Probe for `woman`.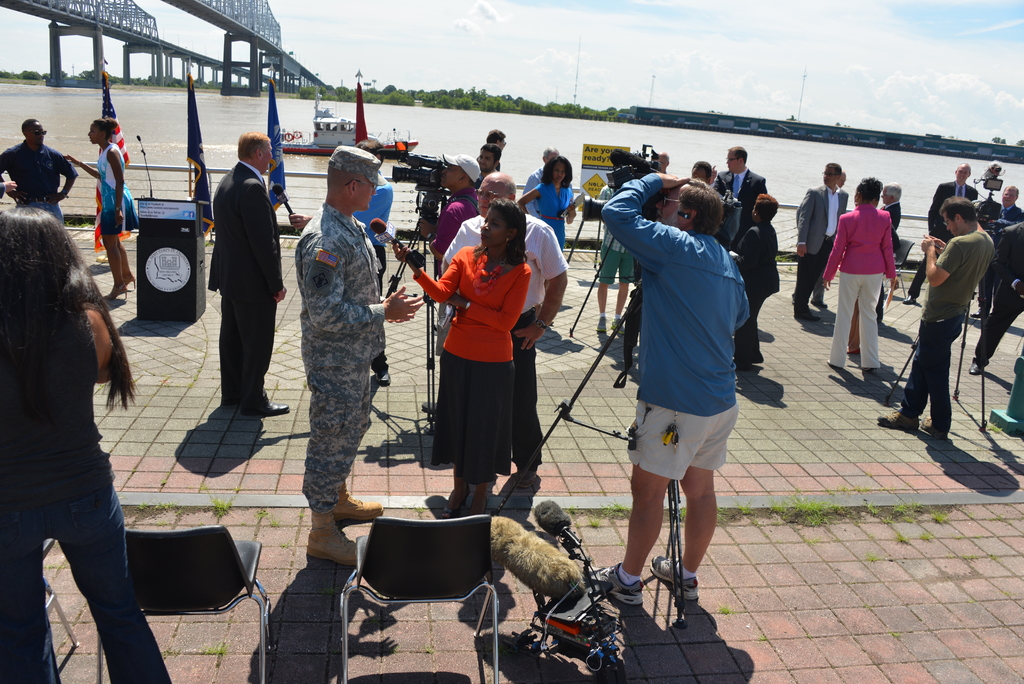
Probe result: x1=730, y1=193, x2=787, y2=371.
